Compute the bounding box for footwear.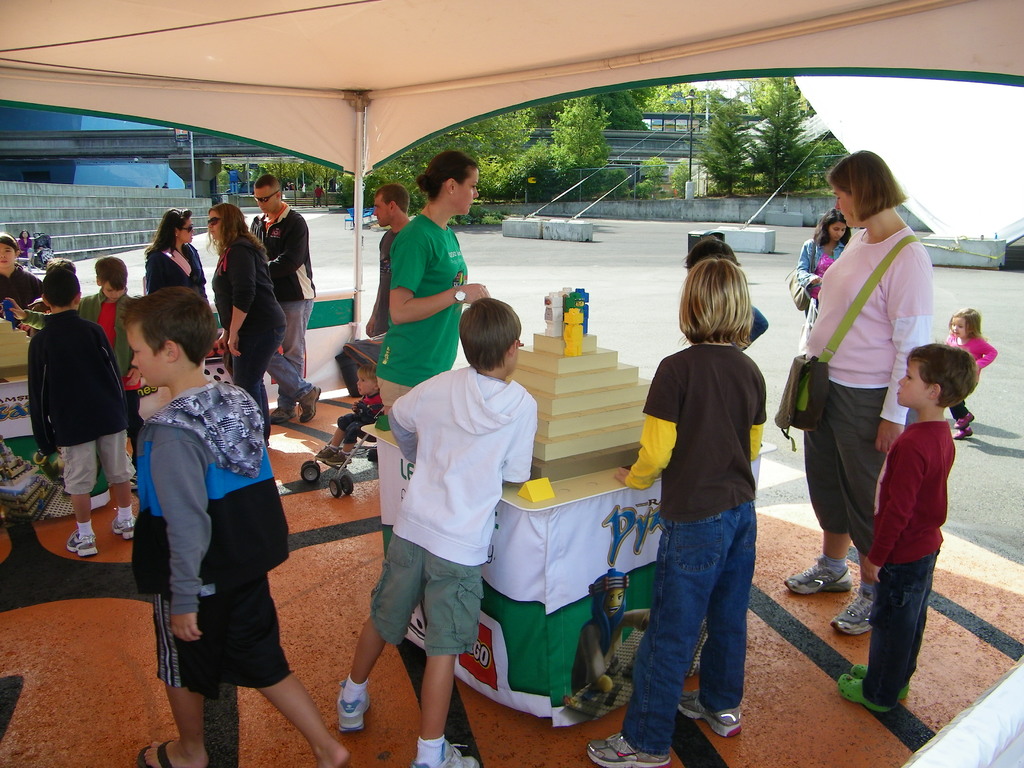
left=326, top=447, right=350, bottom=465.
